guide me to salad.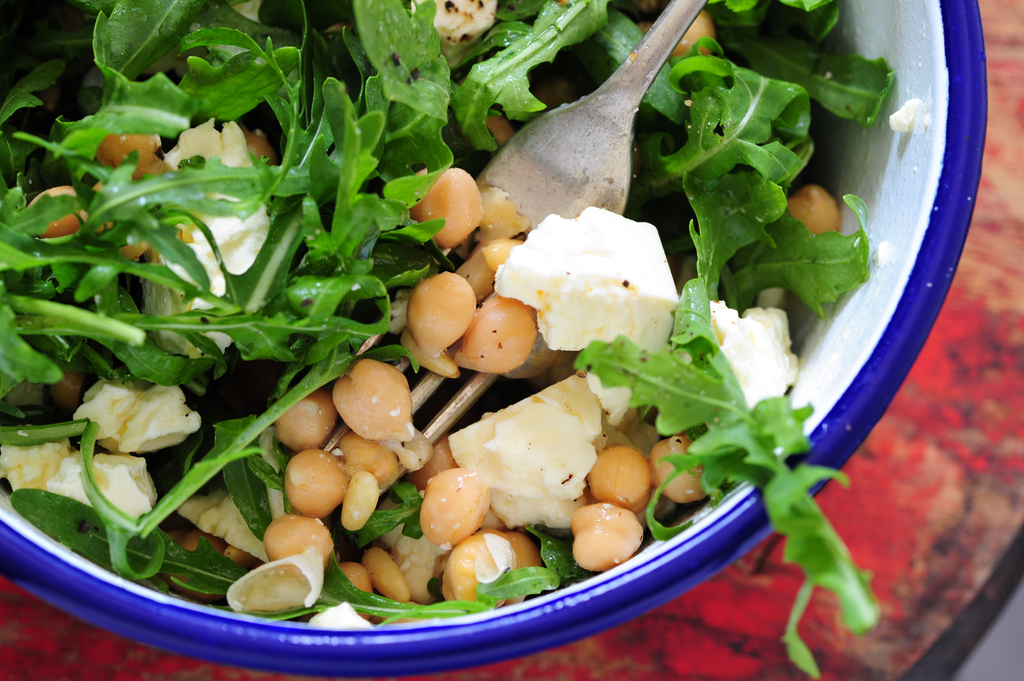
Guidance: l=0, t=0, r=982, b=680.
